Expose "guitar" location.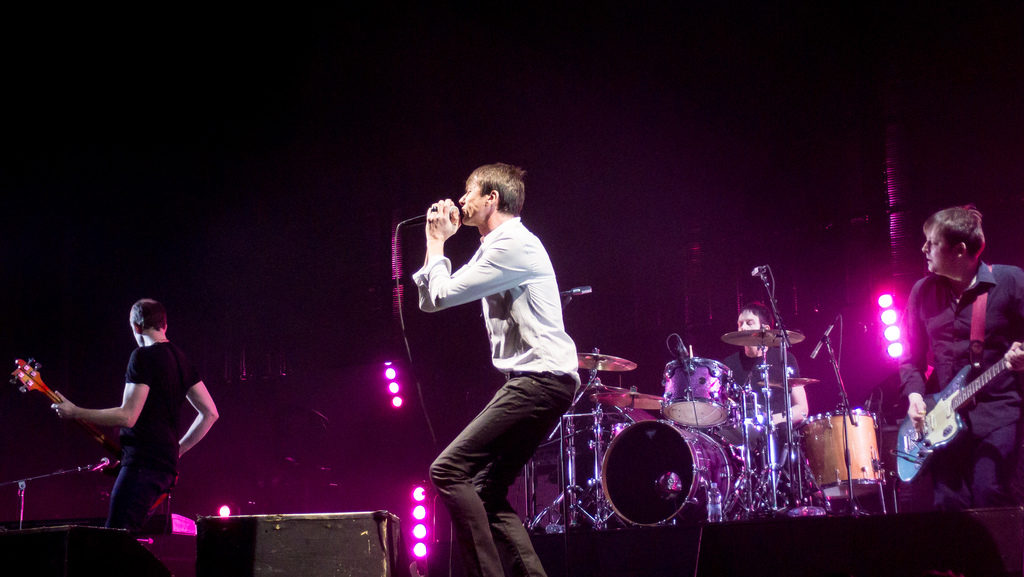
Exposed at 896 343 1023 489.
